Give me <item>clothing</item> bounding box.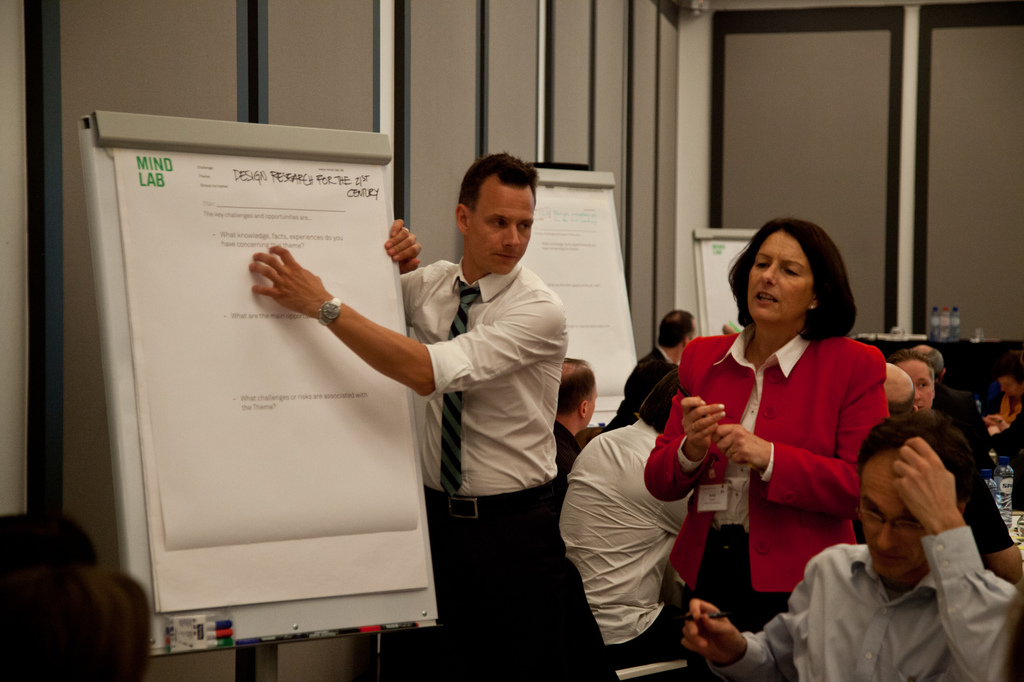
[x1=394, y1=258, x2=612, y2=681].
